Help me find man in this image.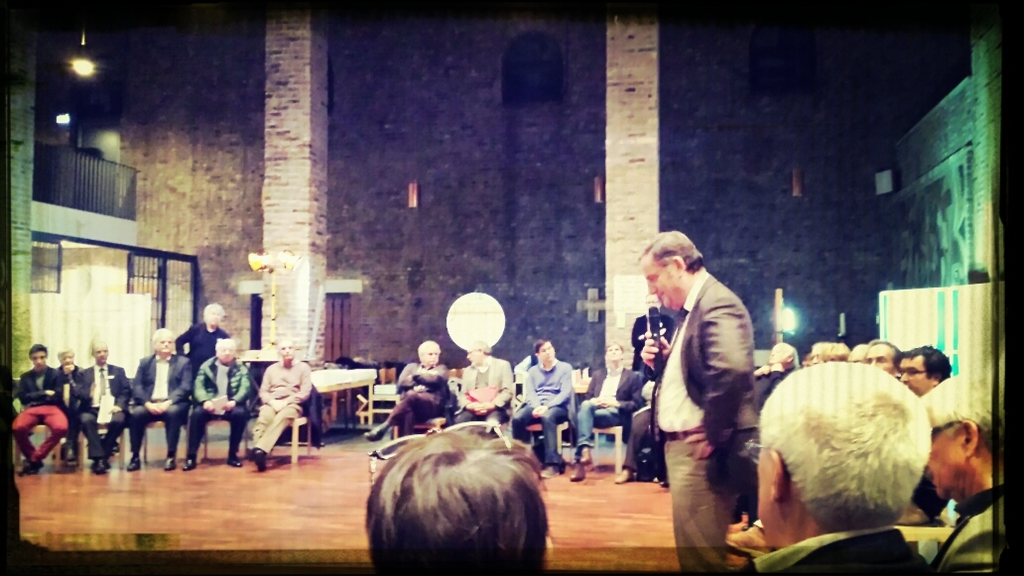
Found it: bbox=[641, 228, 759, 575].
